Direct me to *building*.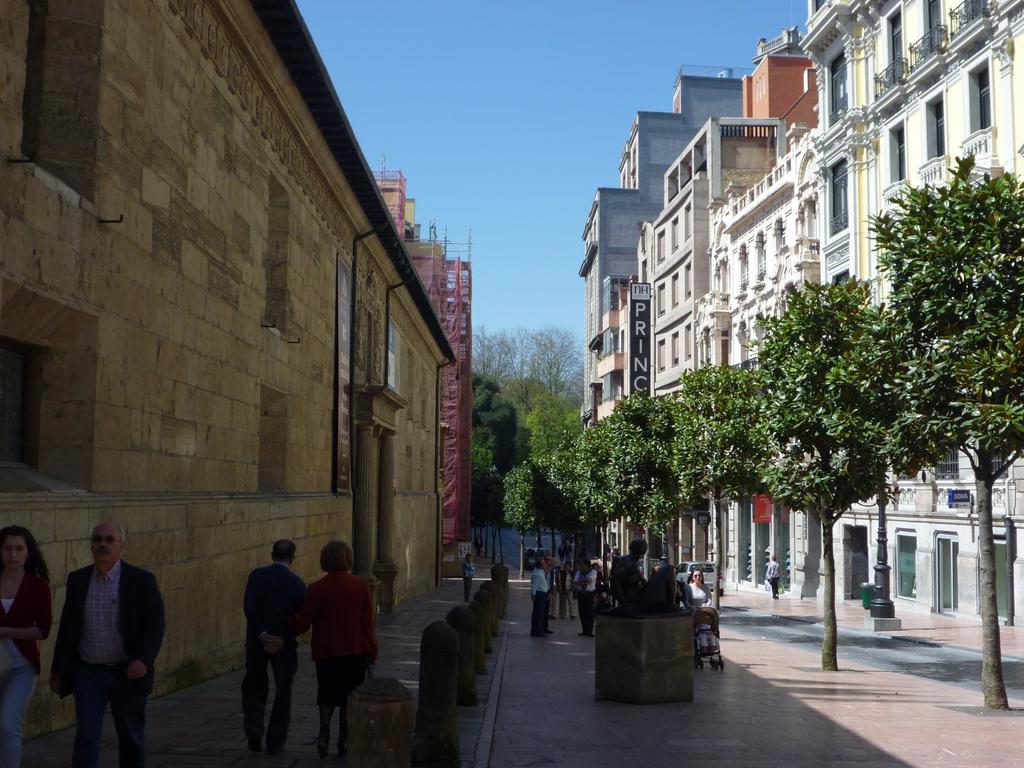
Direction: (x1=742, y1=54, x2=821, y2=155).
